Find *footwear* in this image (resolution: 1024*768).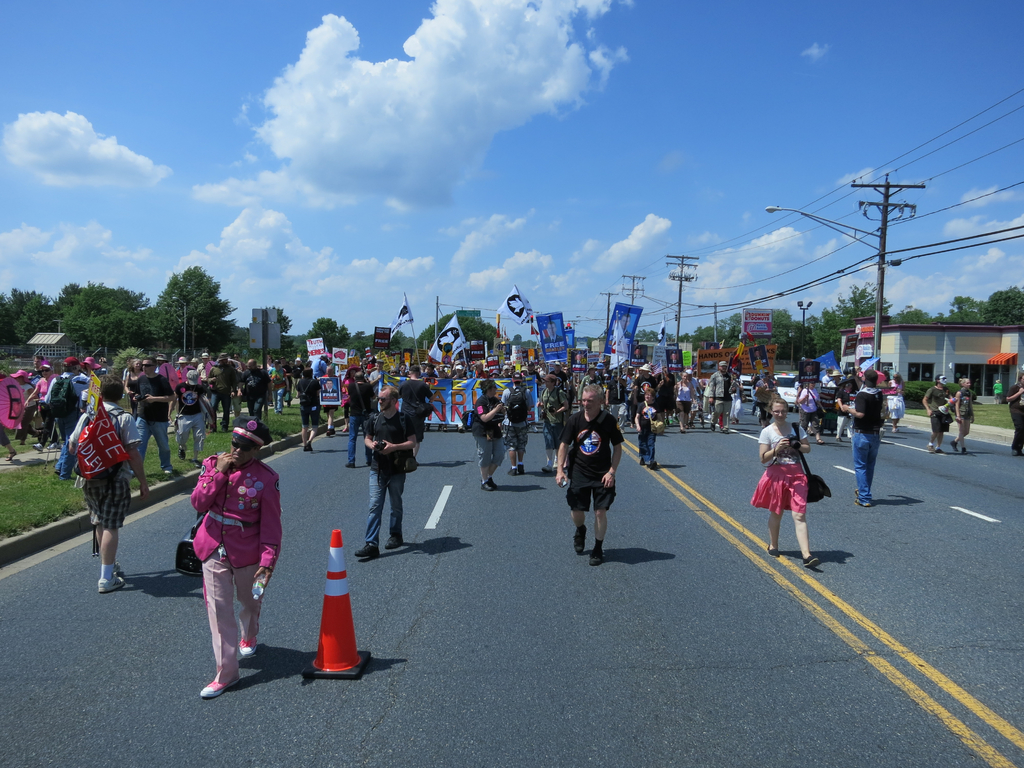
Rect(196, 673, 241, 697).
